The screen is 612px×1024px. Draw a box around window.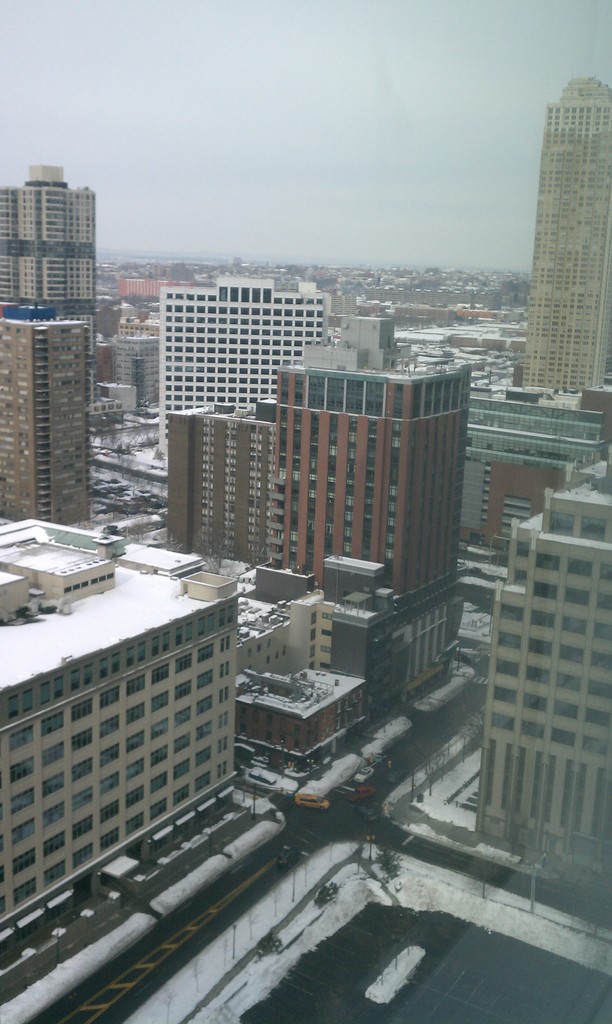
125:784:144:809.
